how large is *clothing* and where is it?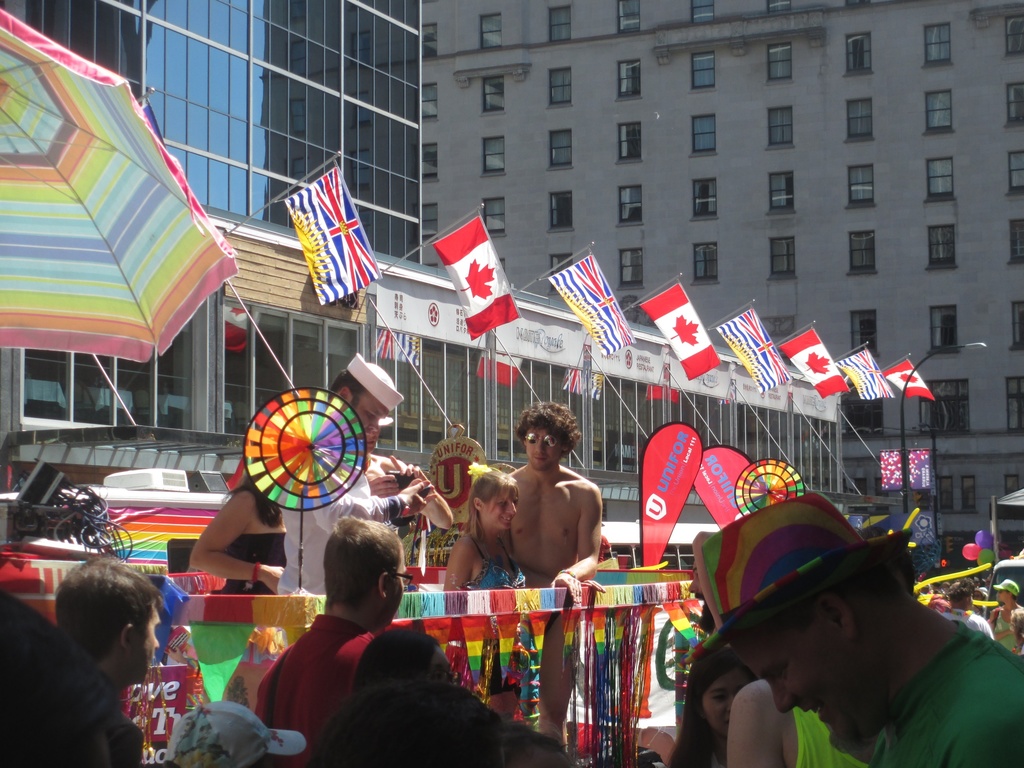
Bounding box: 456 534 529 589.
